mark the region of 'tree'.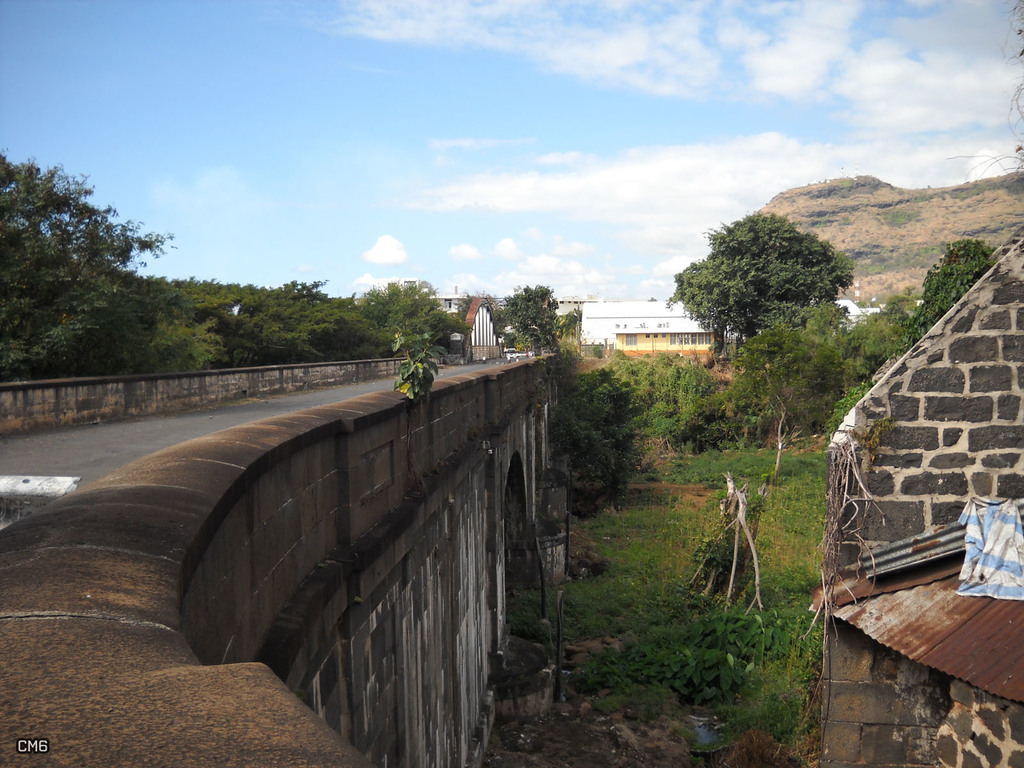
Region: 229,281,321,353.
